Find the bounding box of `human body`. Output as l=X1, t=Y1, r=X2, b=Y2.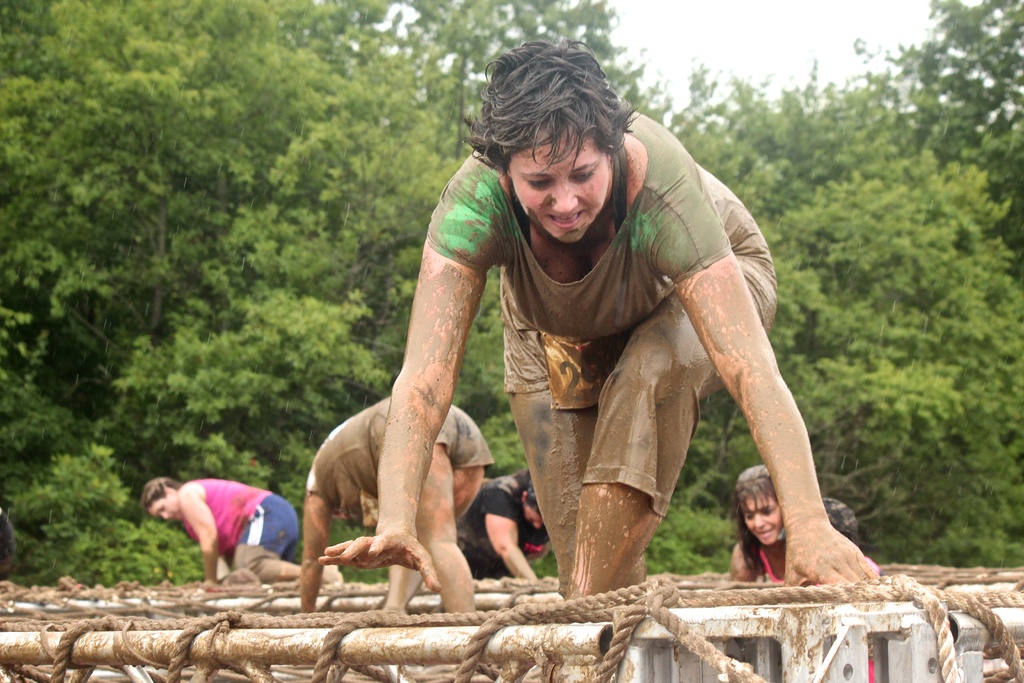
l=285, t=77, r=838, b=667.
